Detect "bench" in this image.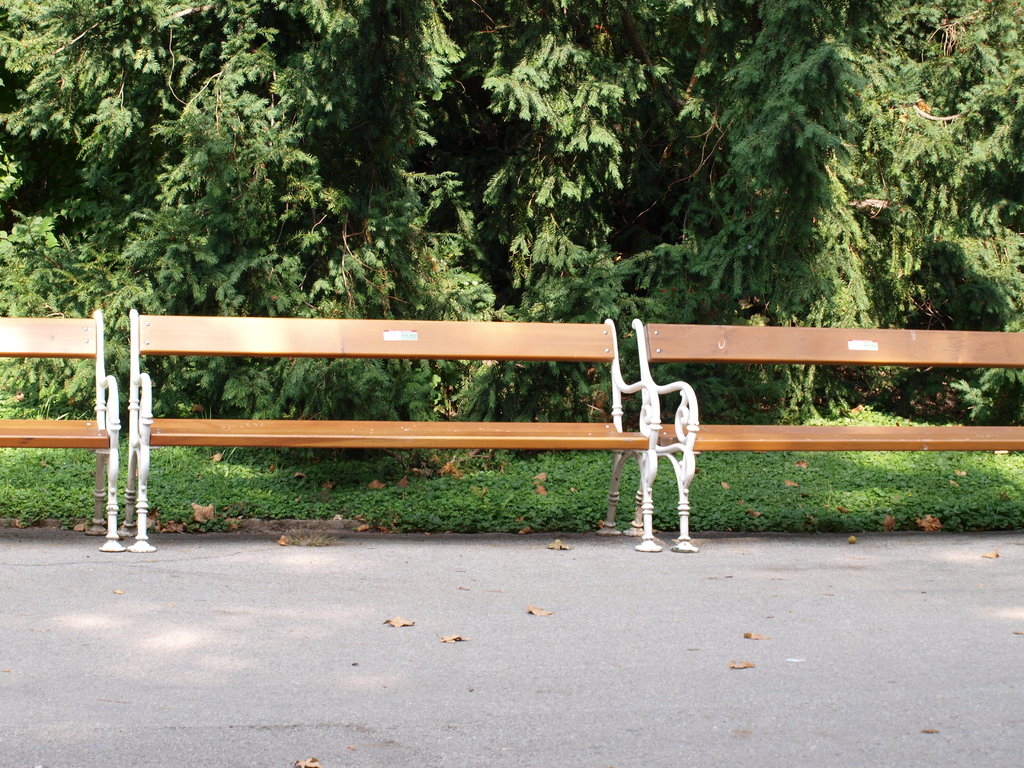
Detection: crop(620, 316, 1023, 550).
